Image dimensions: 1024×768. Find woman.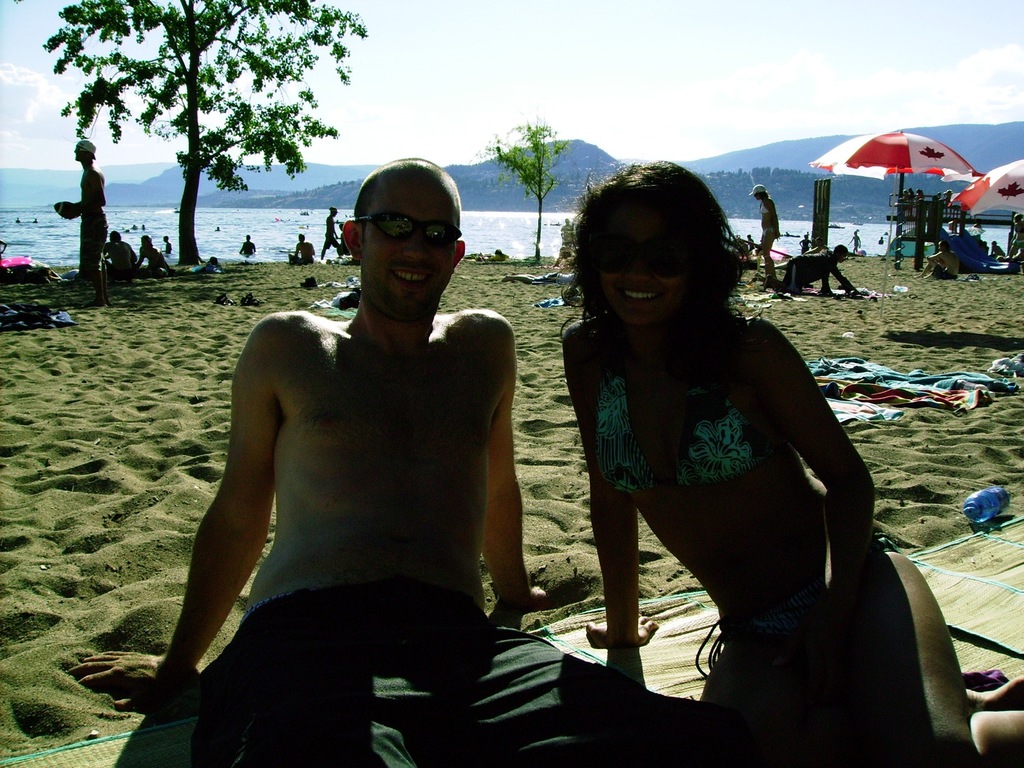
[137,236,178,276].
